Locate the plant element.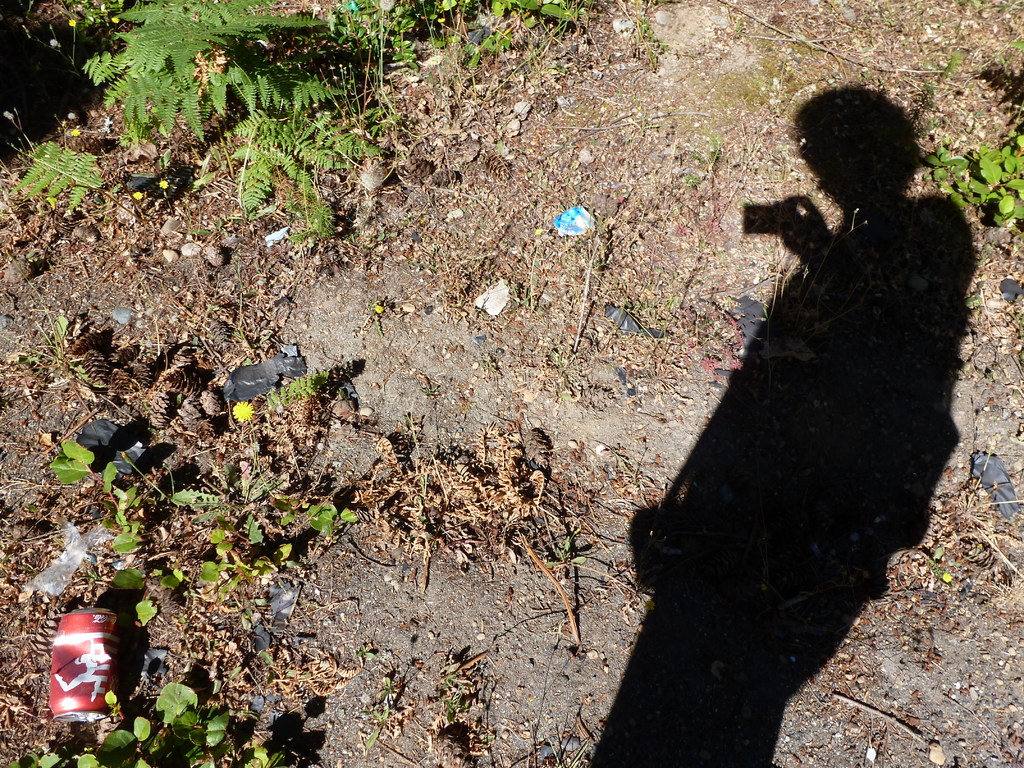
Element bbox: {"left": 911, "top": 125, "right": 1023, "bottom": 220}.
